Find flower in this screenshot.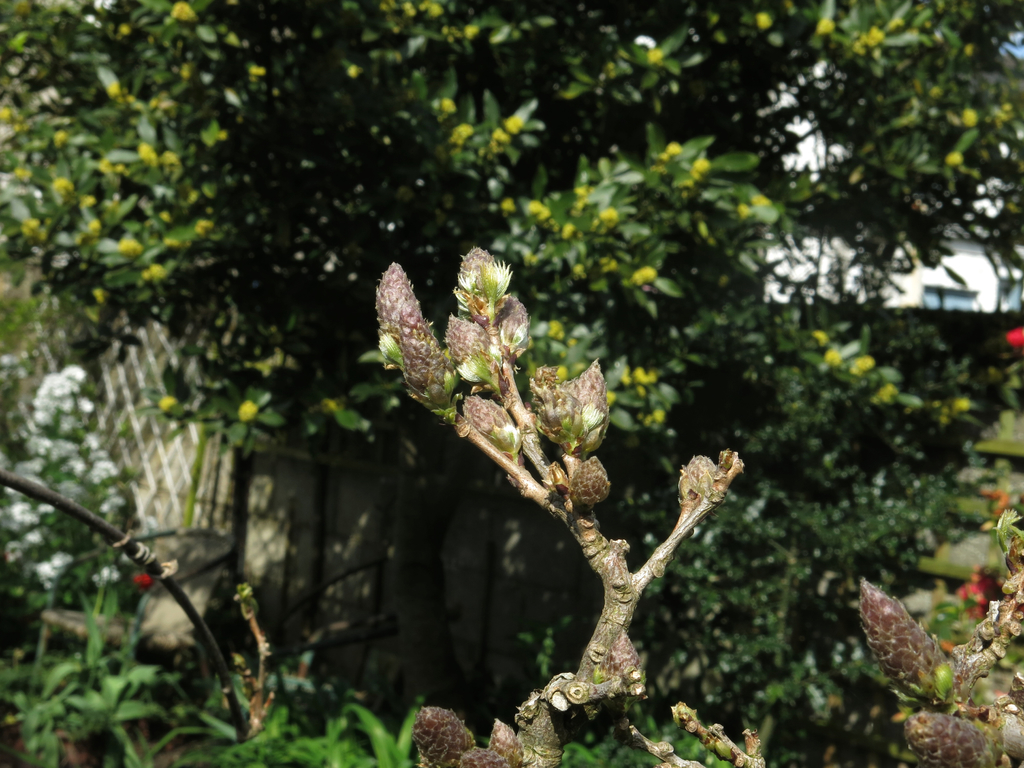
The bounding box for flower is rect(865, 24, 883, 48).
